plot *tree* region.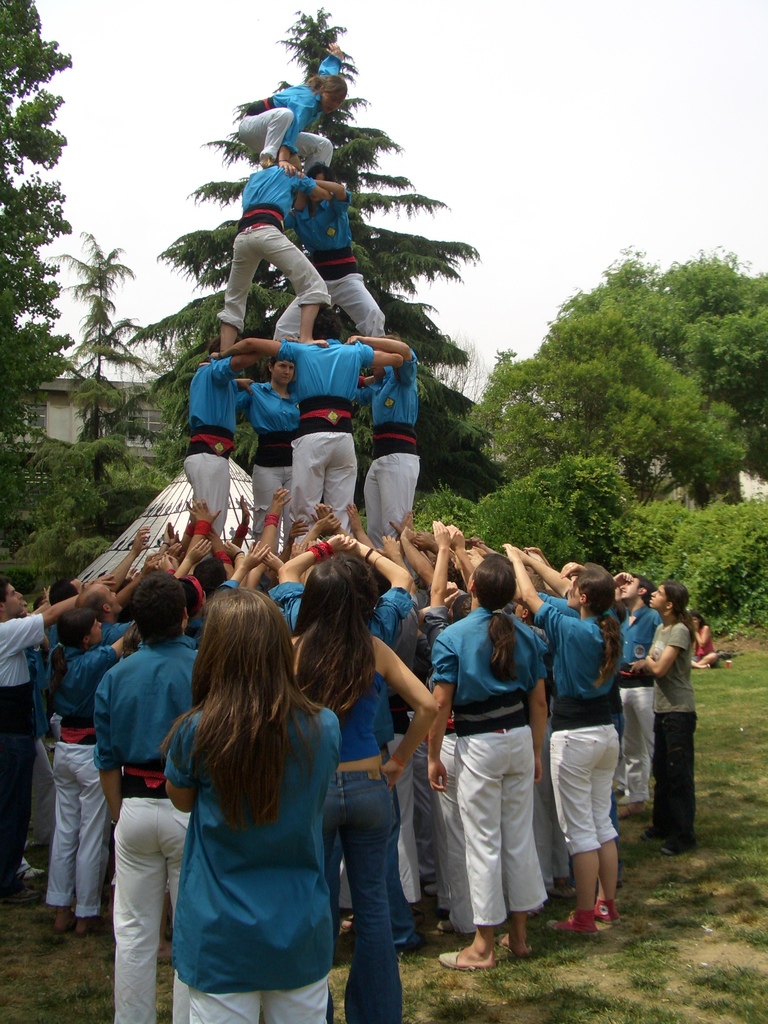
Plotted at [126, 4, 474, 488].
